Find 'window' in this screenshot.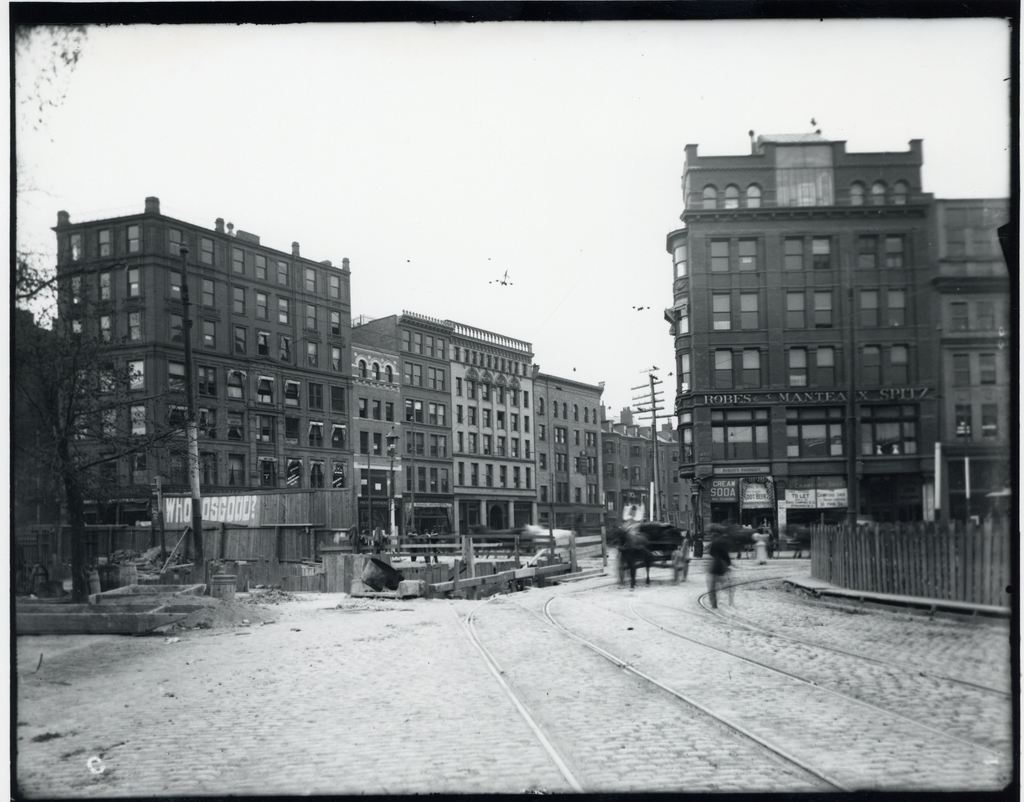
The bounding box for 'window' is 257, 331, 269, 360.
